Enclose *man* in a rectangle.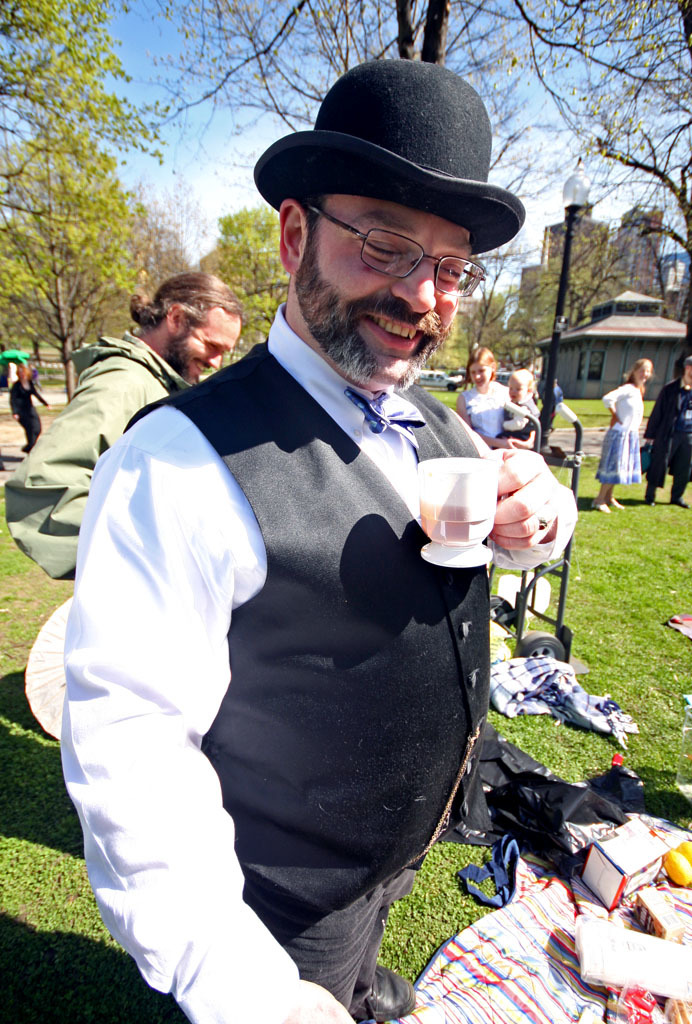
crop(641, 355, 691, 508).
